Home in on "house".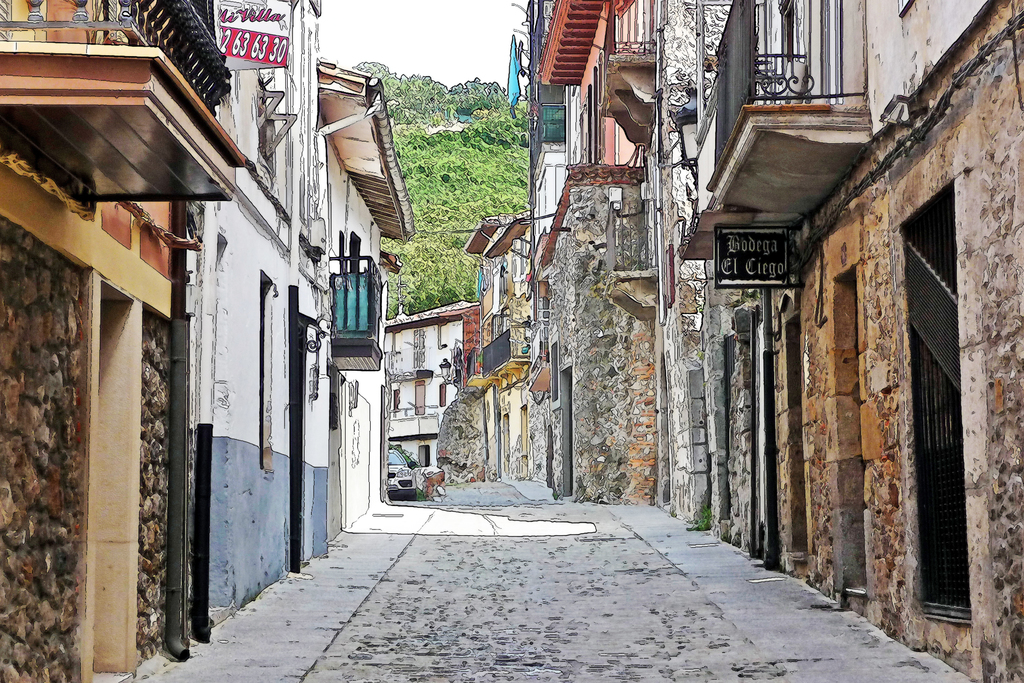
Homed in at [x1=517, y1=0, x2=655, y2=510].
